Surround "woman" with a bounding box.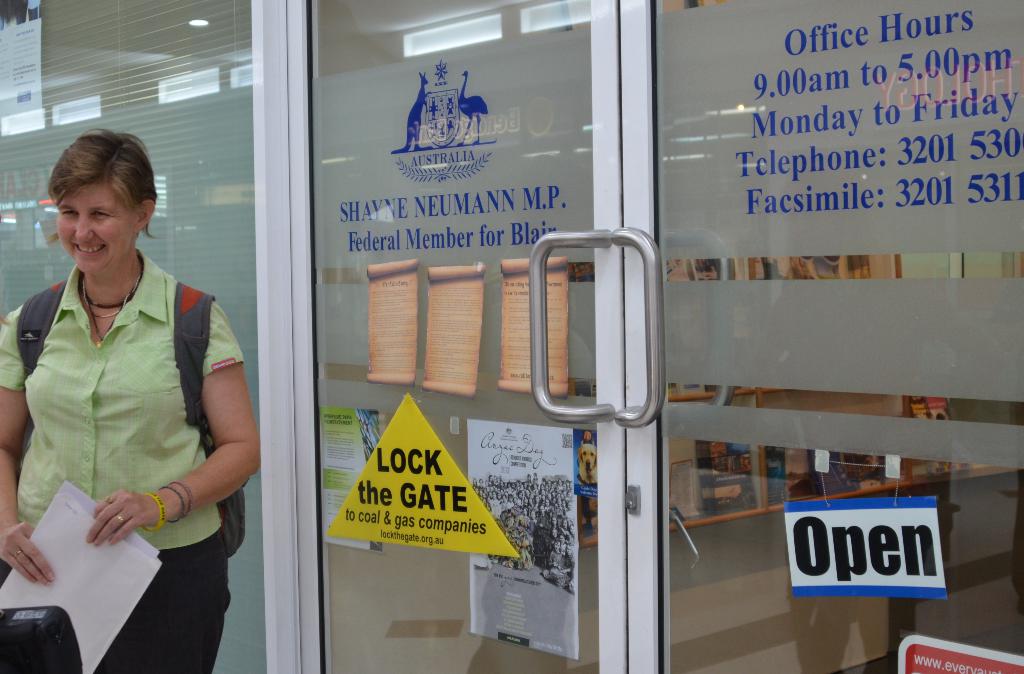
(left=6, top=125, right=248, bottom=650).
